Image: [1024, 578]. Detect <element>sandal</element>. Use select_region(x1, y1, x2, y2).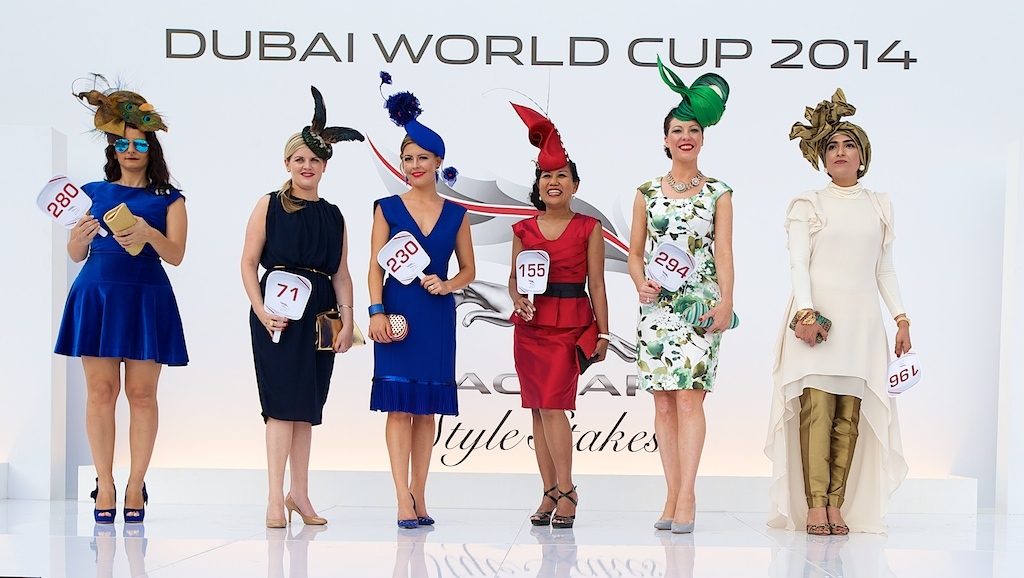
select_region(531, 485, 555, 525).
